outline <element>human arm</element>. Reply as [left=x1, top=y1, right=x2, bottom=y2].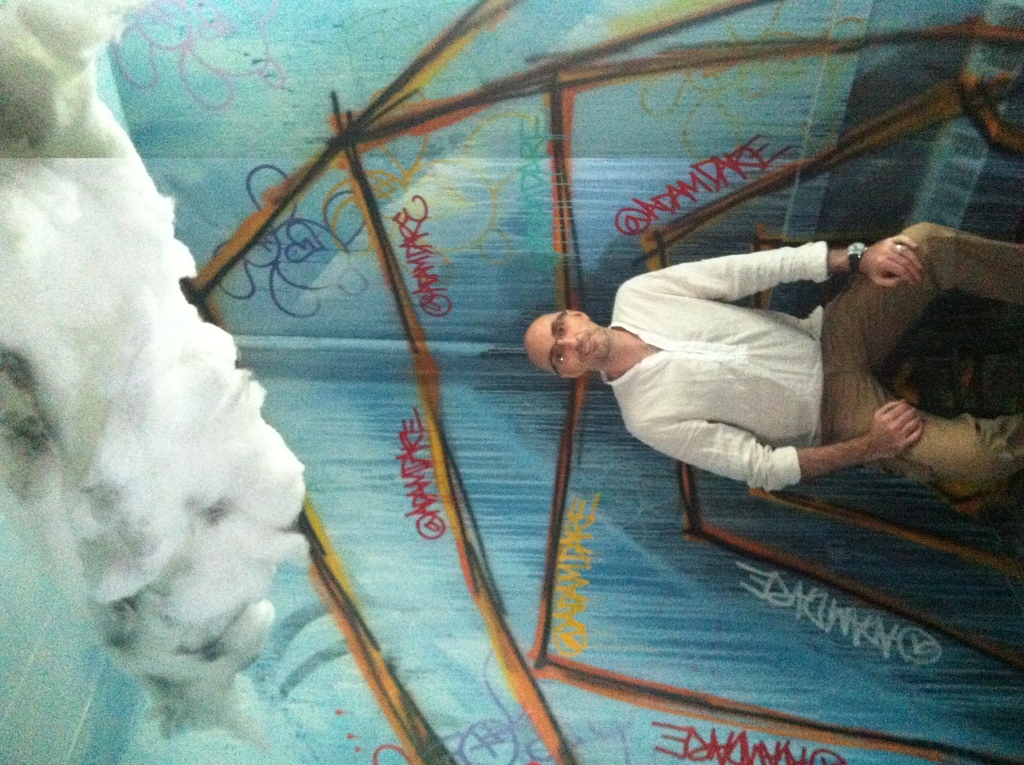
[left=619, top=265, right=918, bottom=290].
